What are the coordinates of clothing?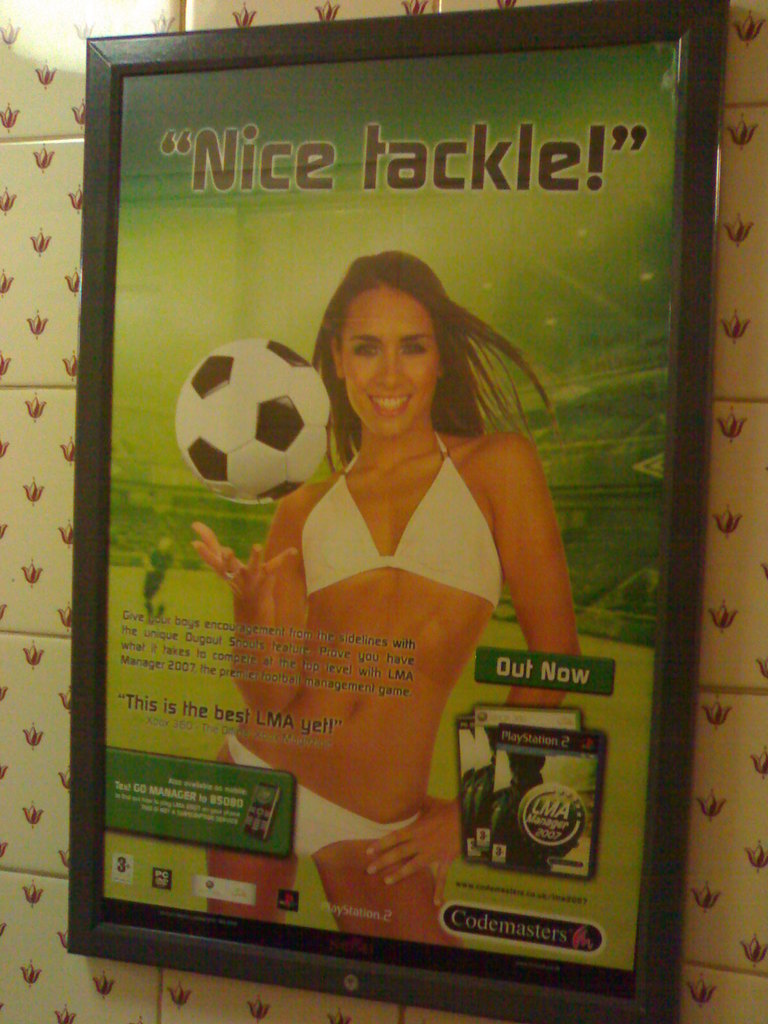
(x1=220, y1=730, x2=422, y2=860).
